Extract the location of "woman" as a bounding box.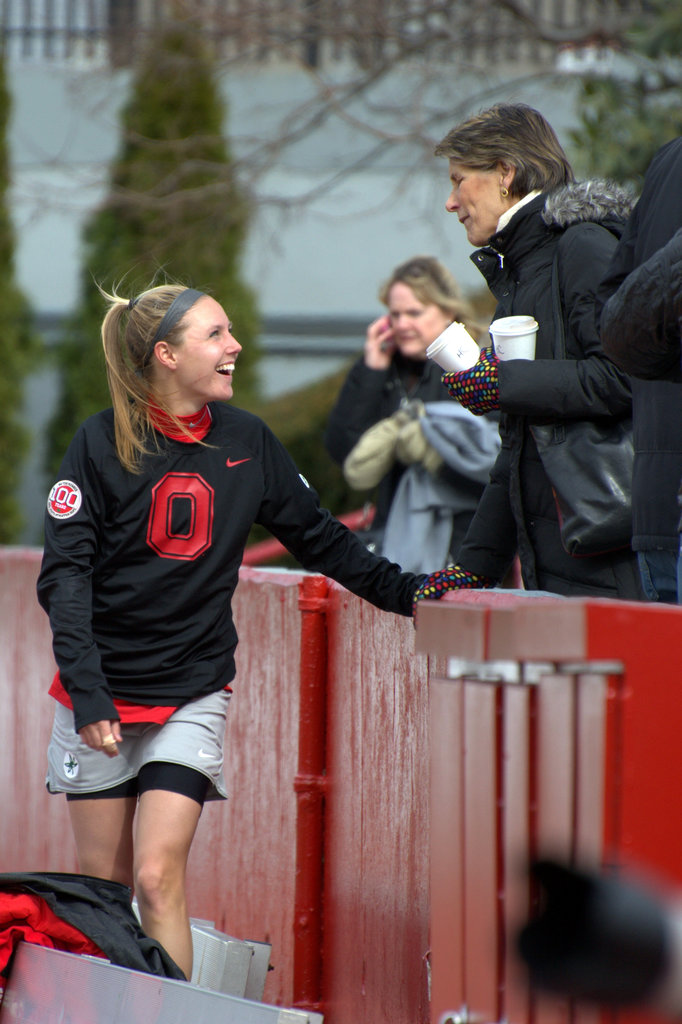
<region>397, 97, 675, 608</region>.
